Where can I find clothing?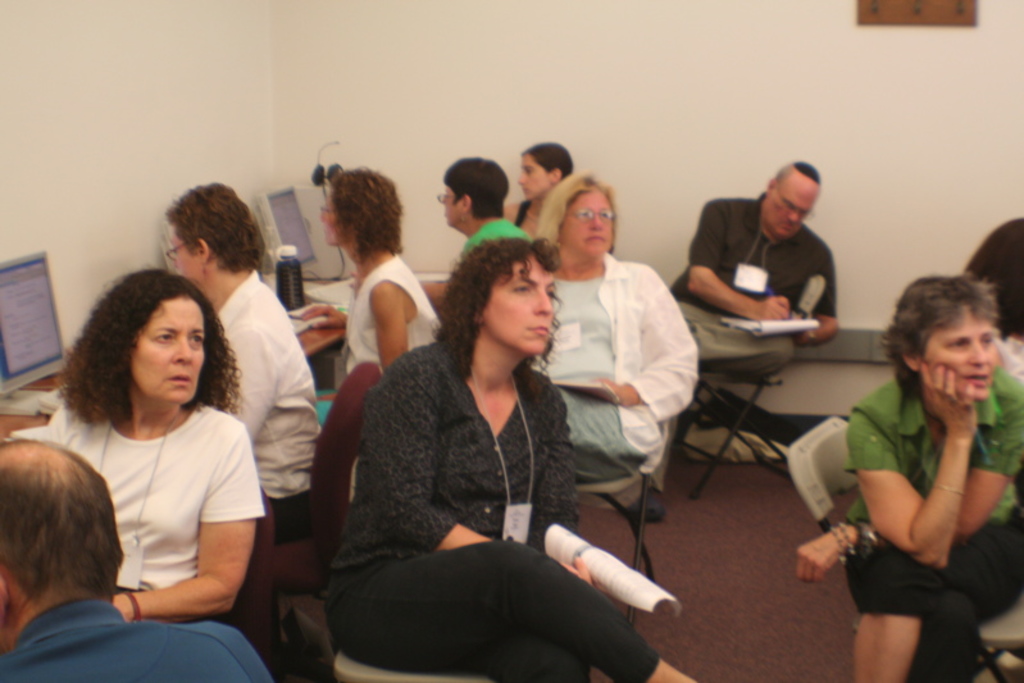
You can find it at bbox(538, 250, 700, 460).
